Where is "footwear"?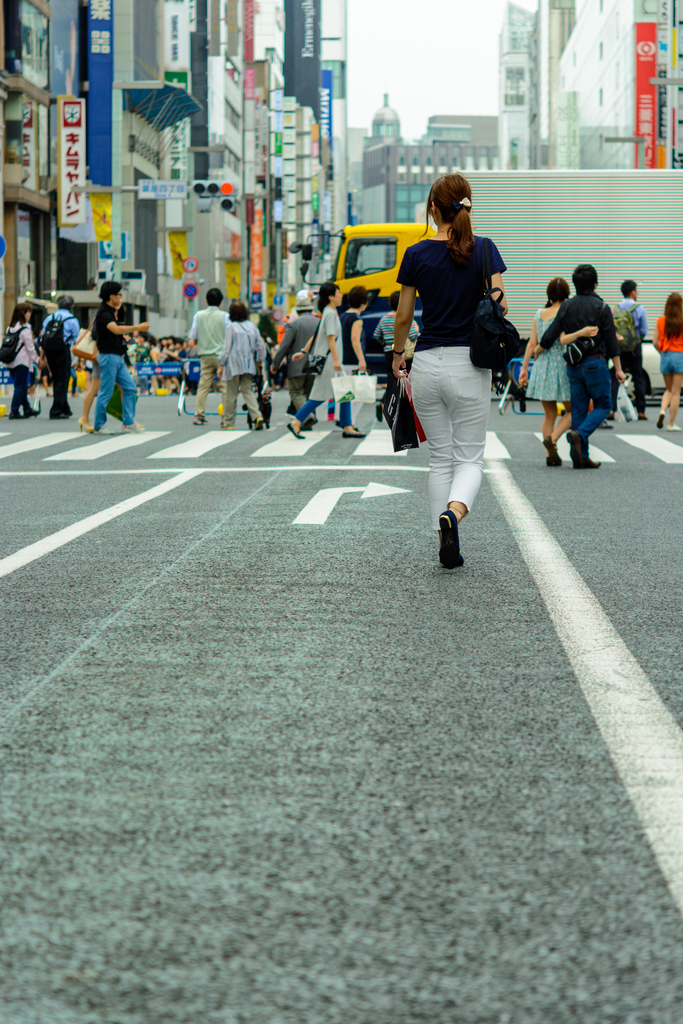
563 430 580 467.
